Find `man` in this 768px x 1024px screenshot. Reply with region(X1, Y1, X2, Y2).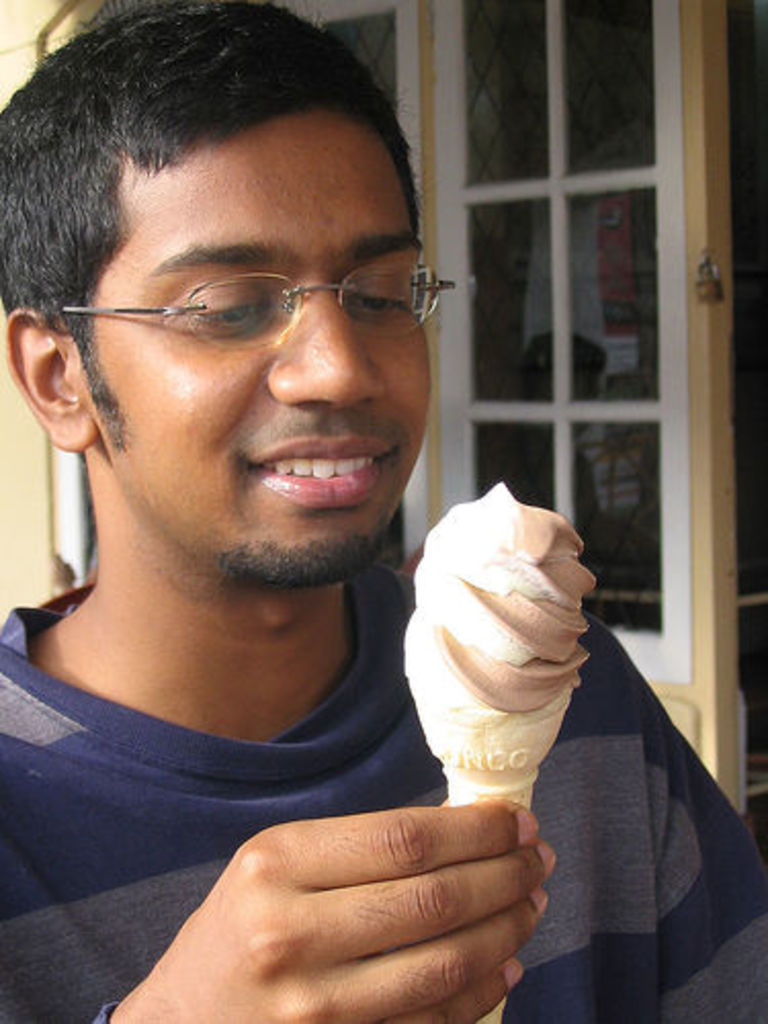
region(0, 0, 766, 1022).
